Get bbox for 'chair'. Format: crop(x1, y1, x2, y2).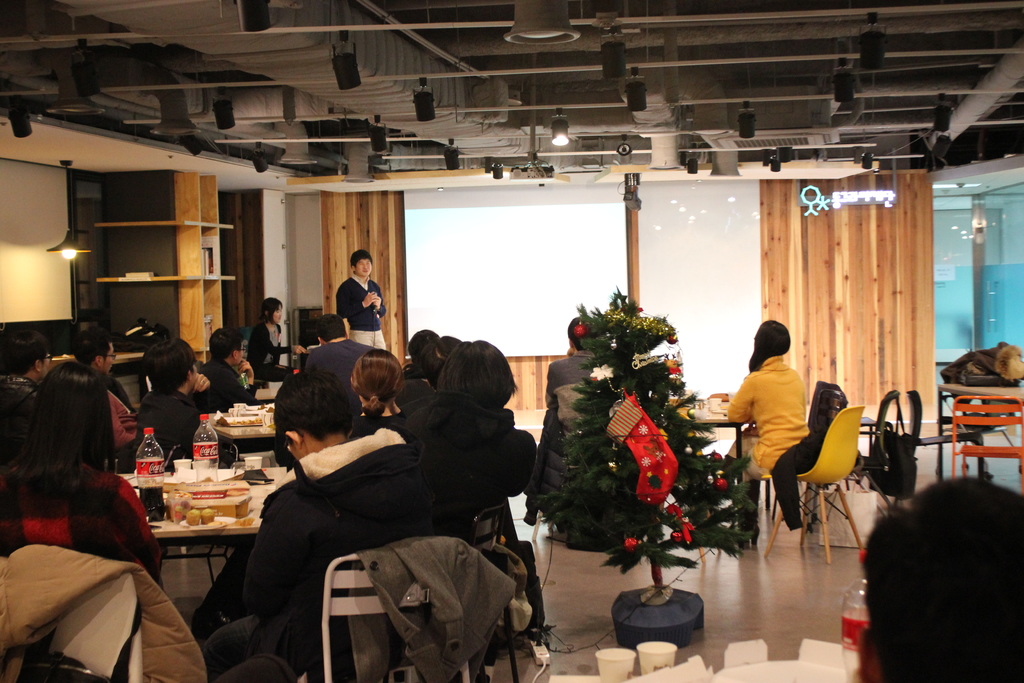
crop(296, 517, 525, 680).
